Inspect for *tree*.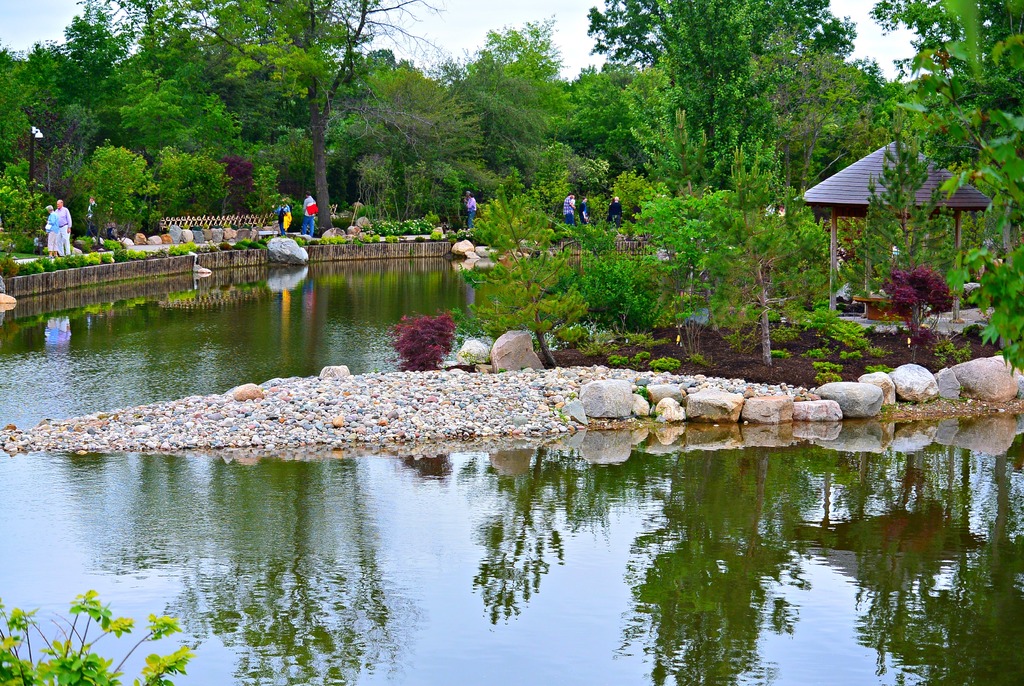
Inspection: BBox(856, 2, 1023, 262).
